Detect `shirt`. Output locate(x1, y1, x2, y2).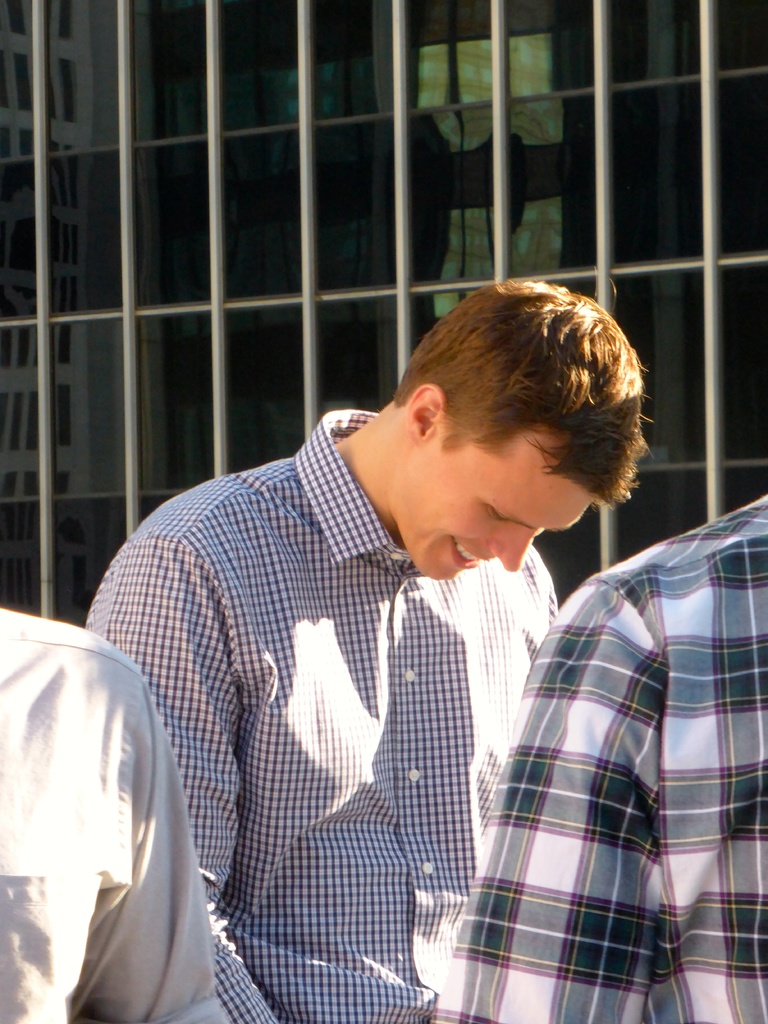
locate(432, 489, 767, 1023).
